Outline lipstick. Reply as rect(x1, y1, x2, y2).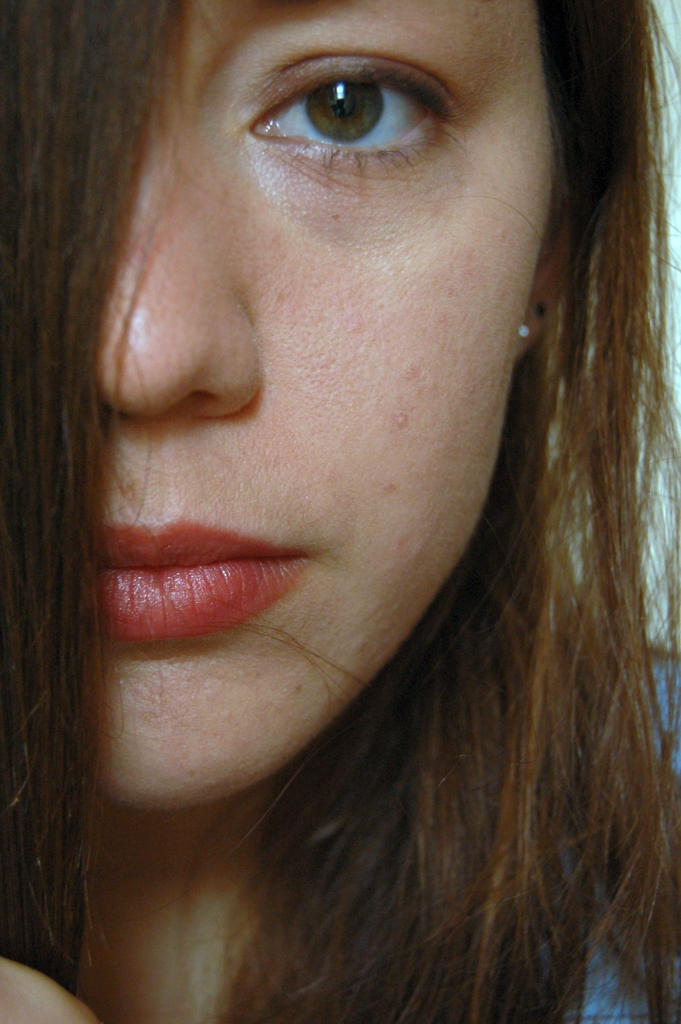
rect(101, 525, 316, 655).
